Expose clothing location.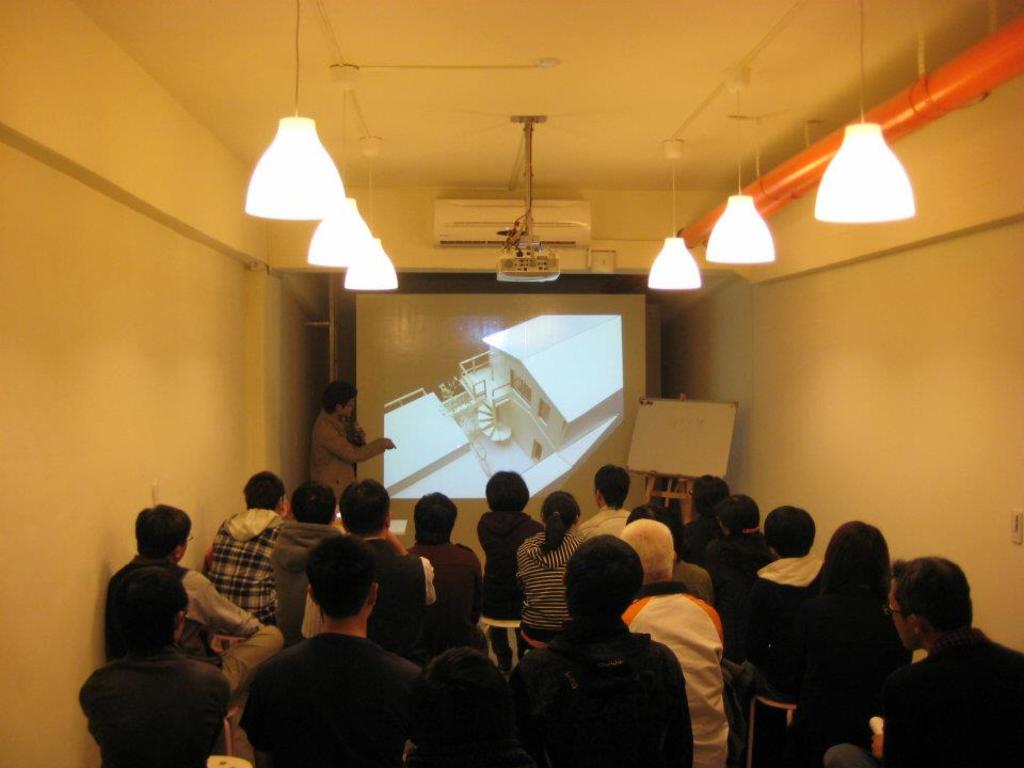
Exposed at detection(566, 500, 650, 533).
